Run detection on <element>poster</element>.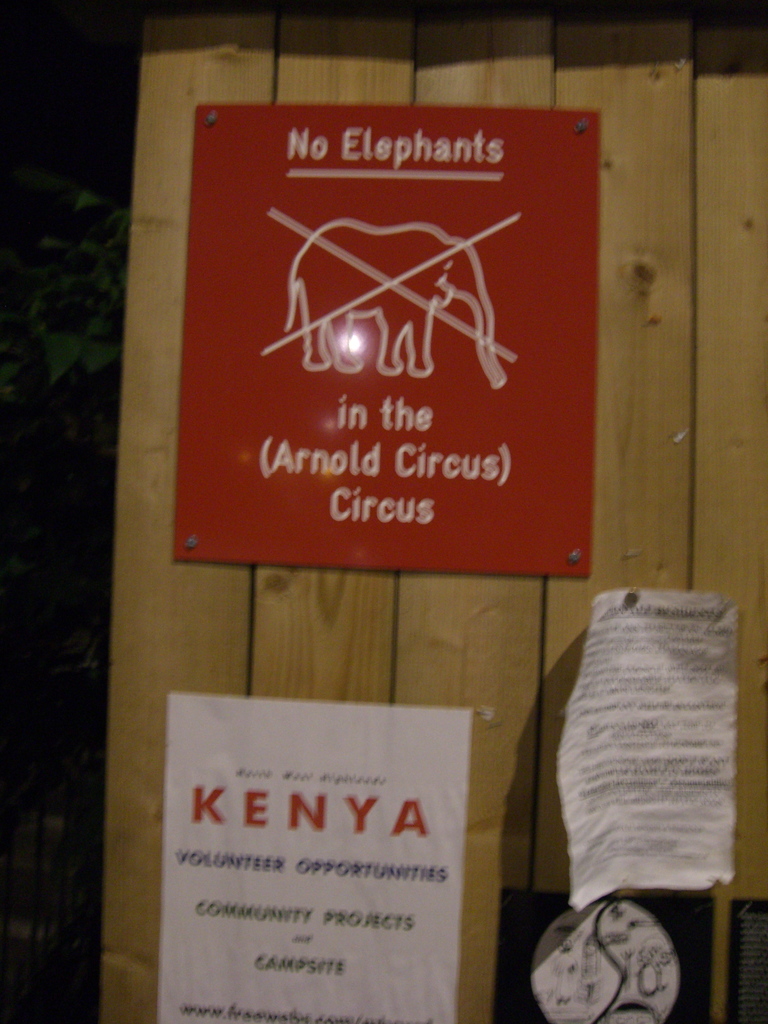
Result: box(551, 593, 740, 915).
